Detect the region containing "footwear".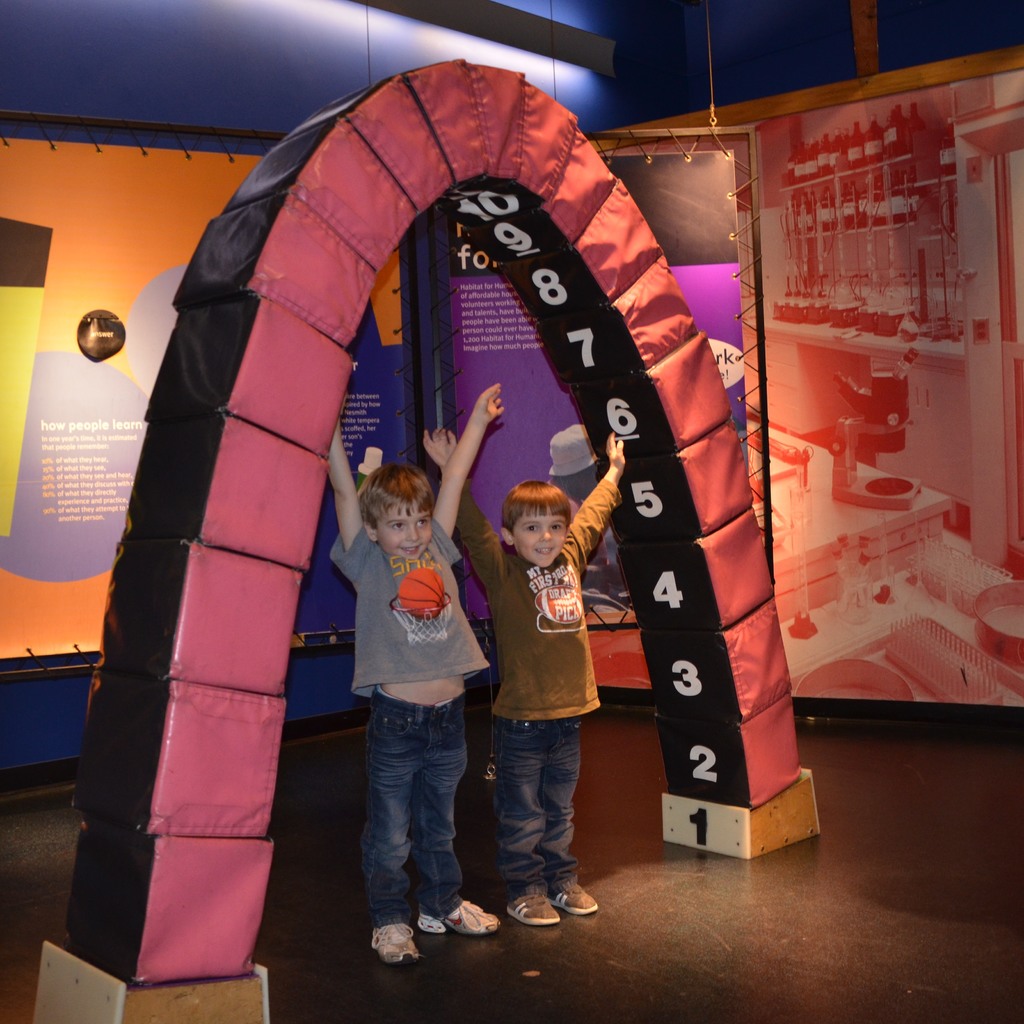
422, 902, 506, 939.
